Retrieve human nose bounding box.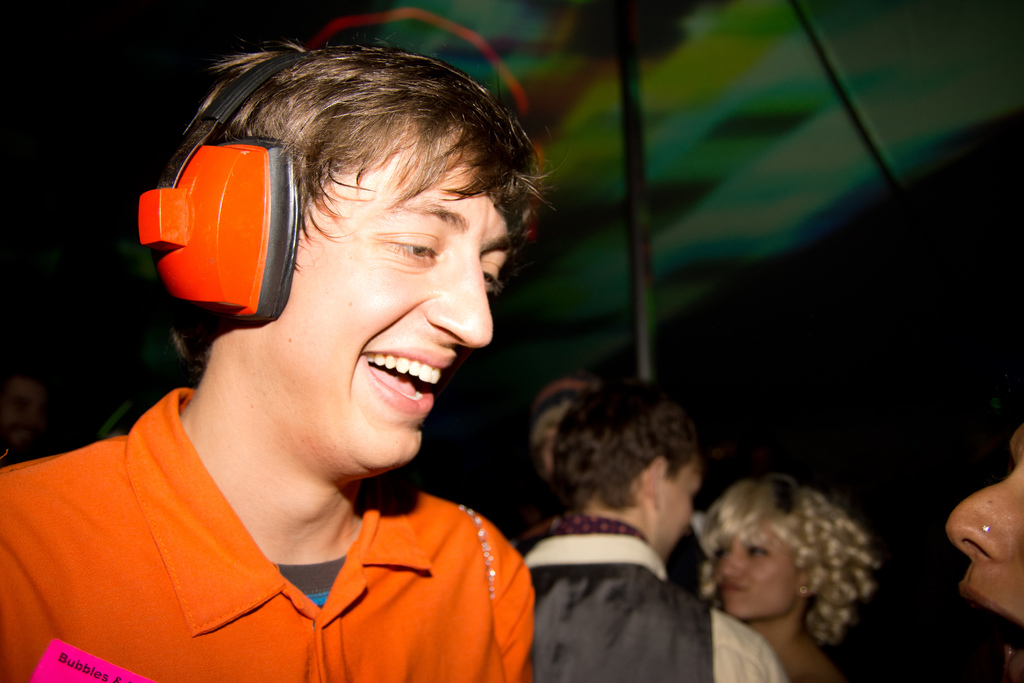
Bounding box: (428, 257, 495, 350).
